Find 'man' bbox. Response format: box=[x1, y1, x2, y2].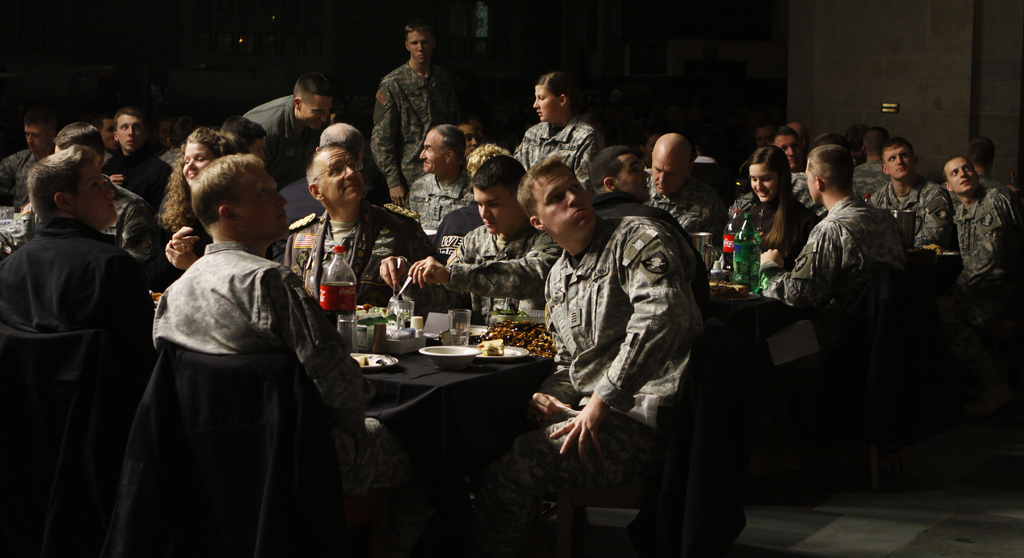
box=[402, 120, 479, 247].
